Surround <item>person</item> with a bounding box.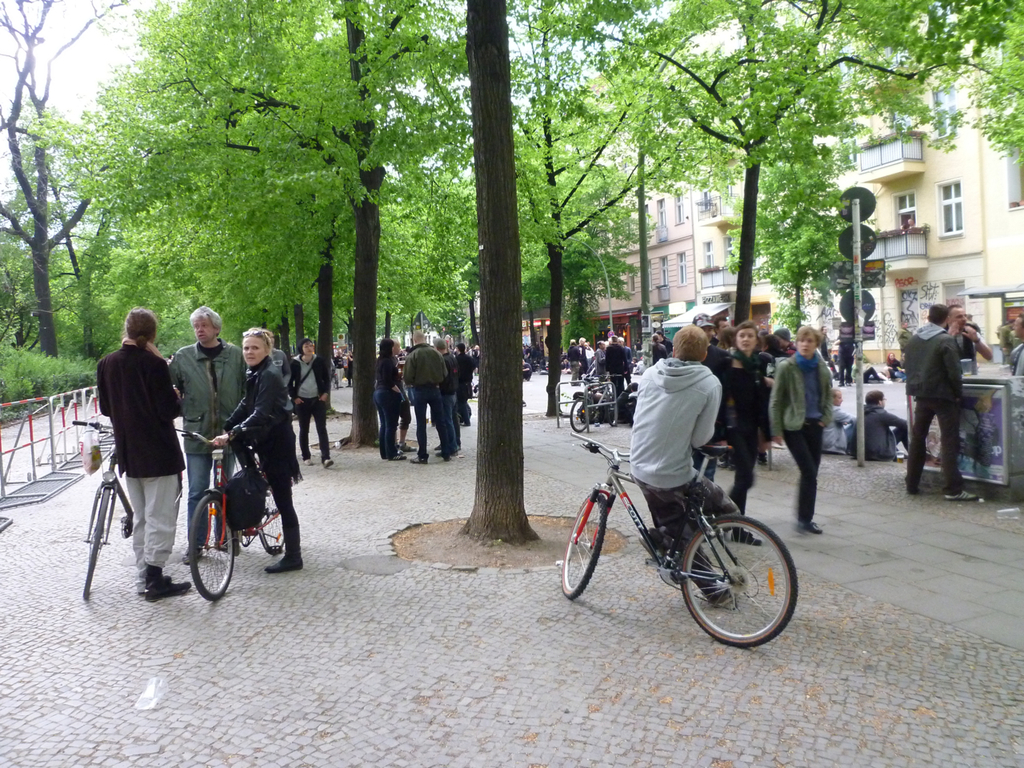
{"x1": 451, "y1": 338, "x2": 479, "y2": 430}.
